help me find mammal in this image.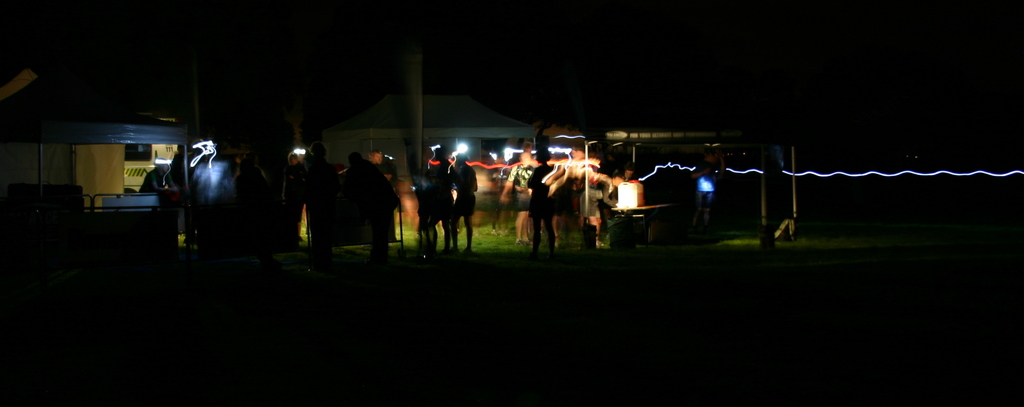
Found it: detection(138, 156, 191, 213).
